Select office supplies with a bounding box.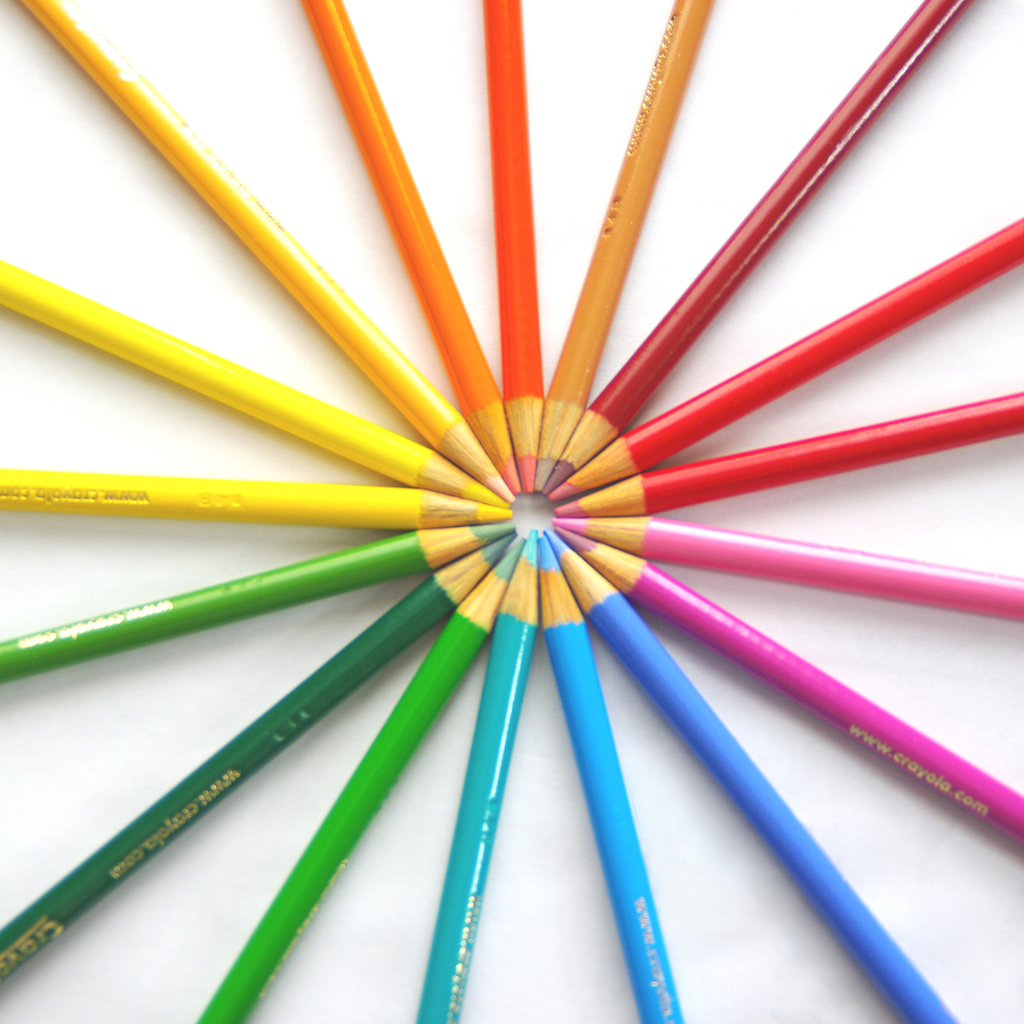
pyautogui.locateOnScreen(4, 0, 513, 498).
